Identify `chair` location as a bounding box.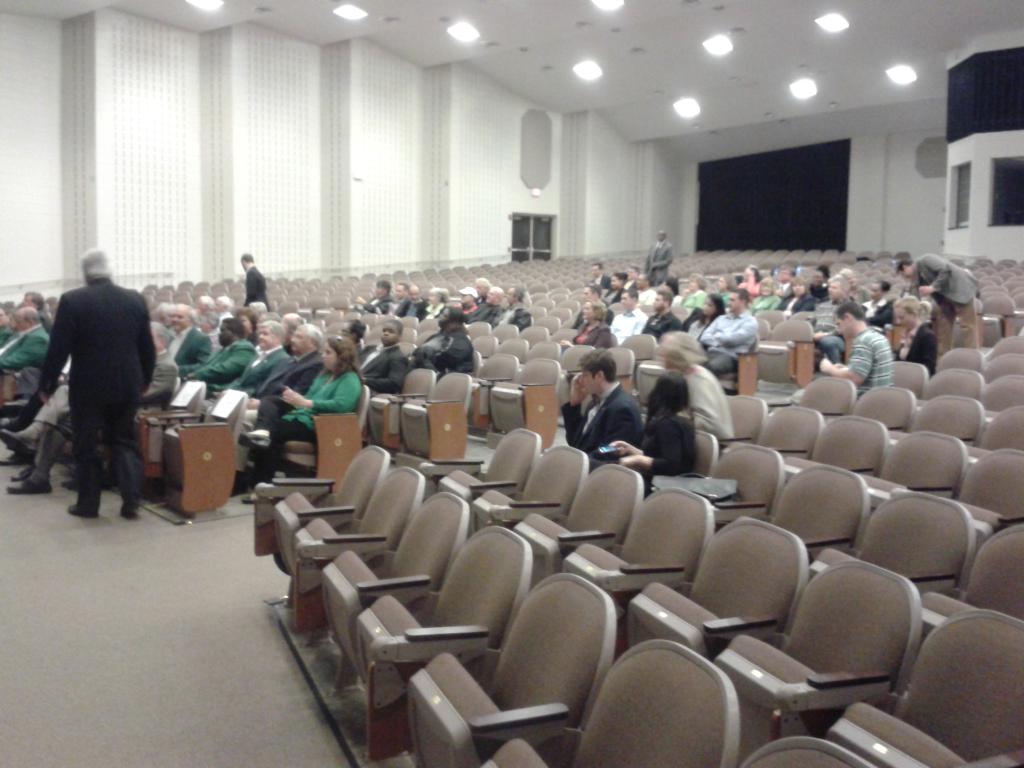
select_region(423, 422, 541, 506).
